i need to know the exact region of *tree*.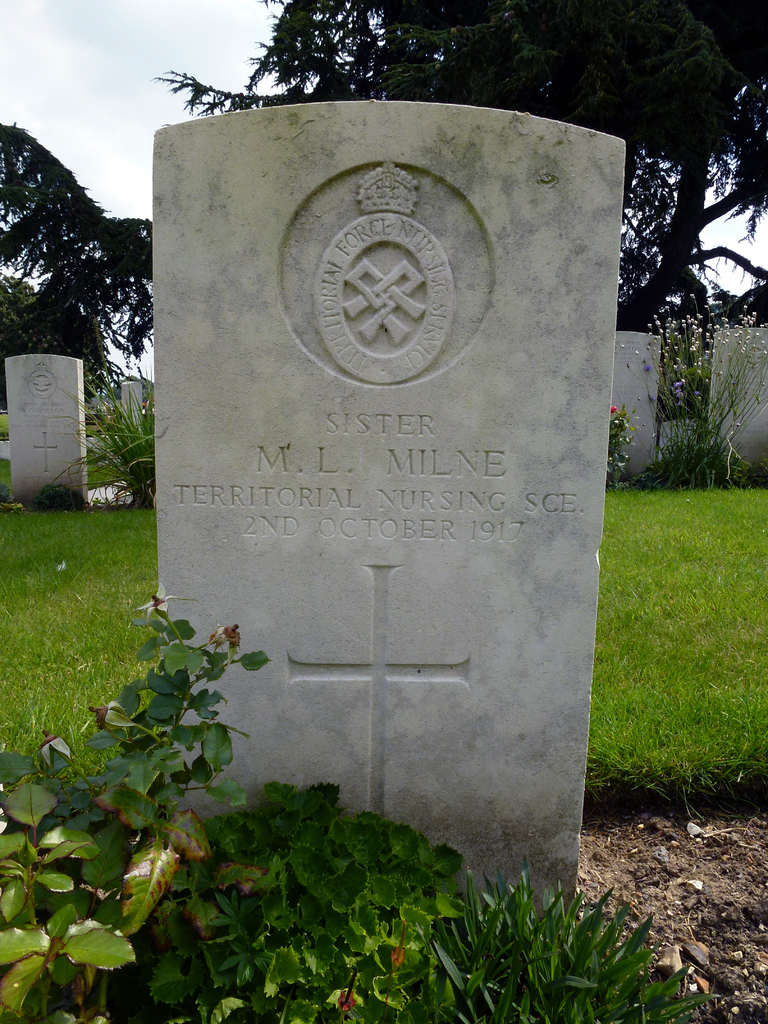
Region: [x1=0, y1=2, x2=761, y2=395].
